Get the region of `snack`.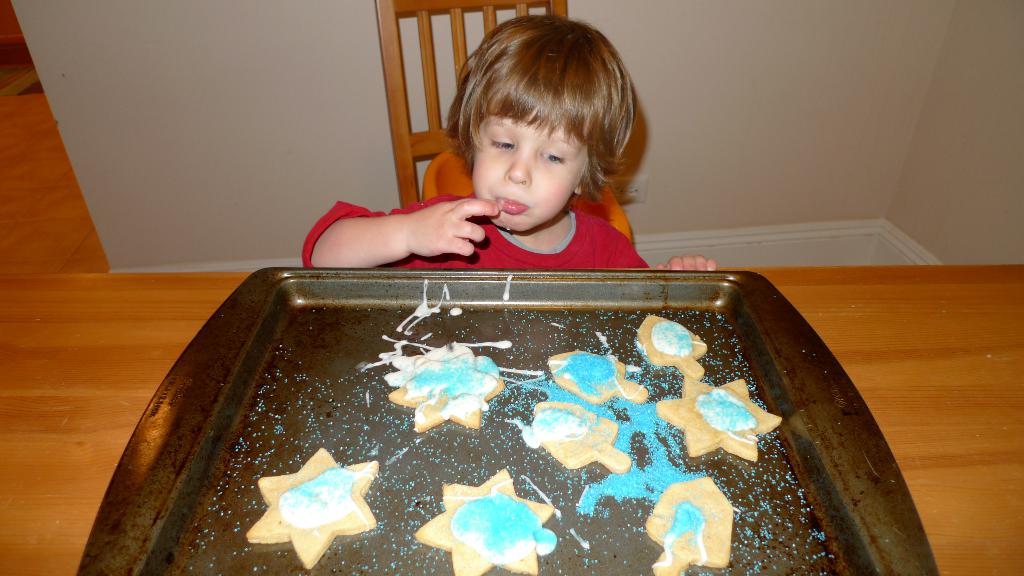
252/444/375/575.
